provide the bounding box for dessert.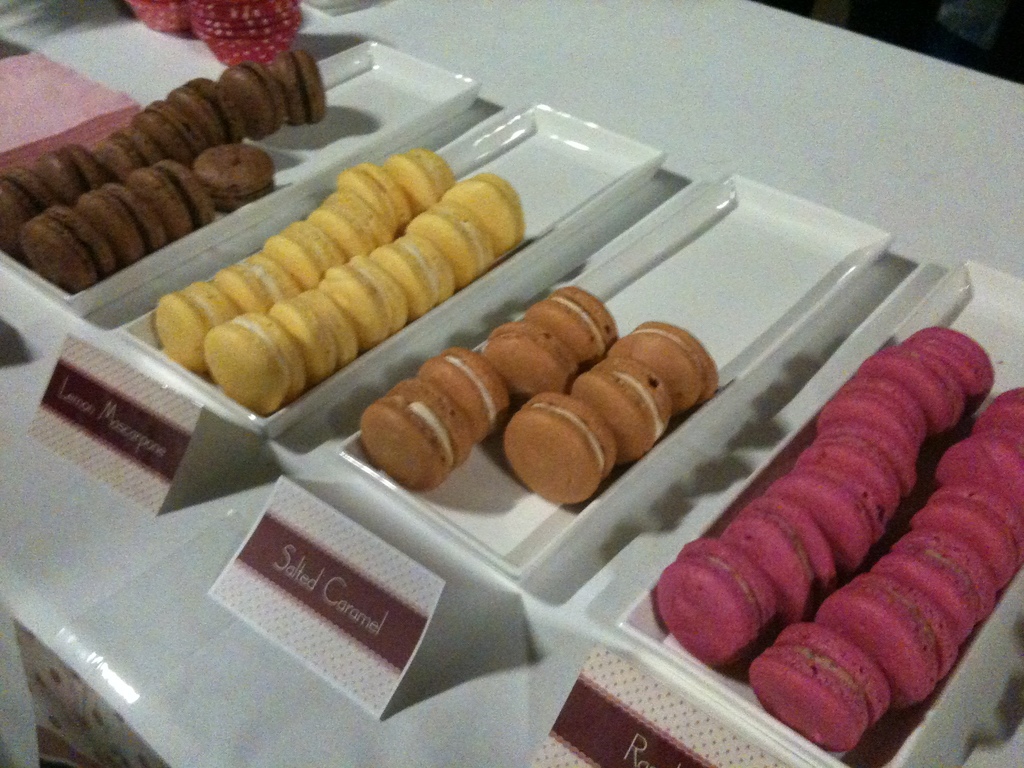
region(285, 290, 352, 374).
